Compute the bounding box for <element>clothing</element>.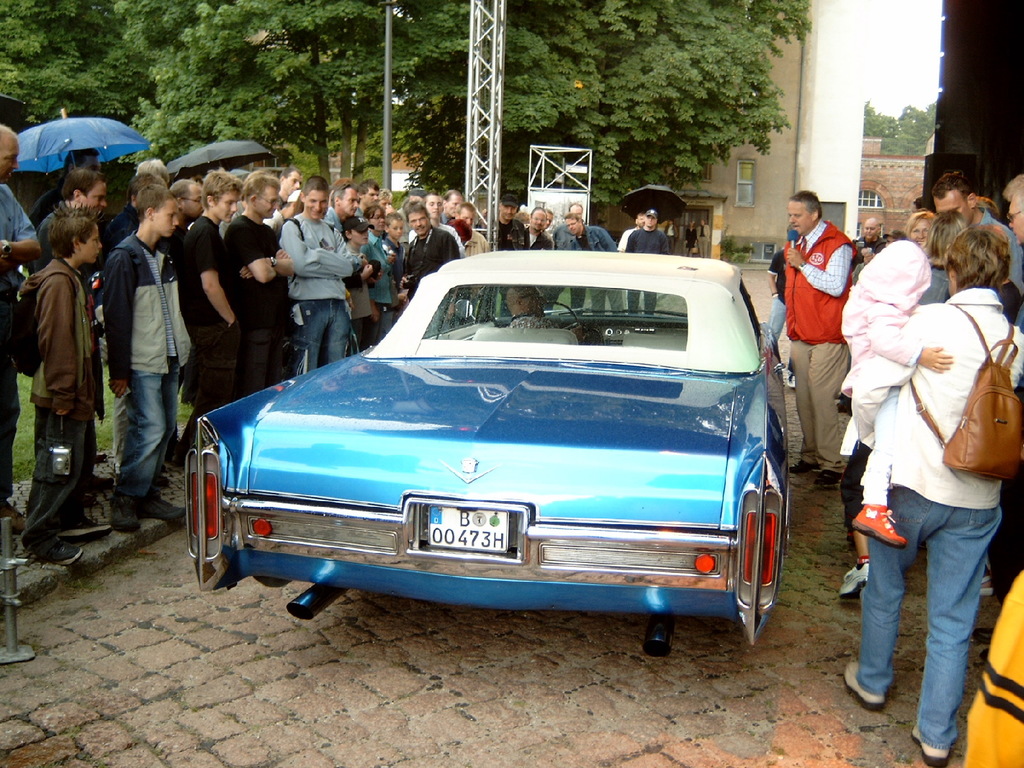
947, 284, 1023, 330.
